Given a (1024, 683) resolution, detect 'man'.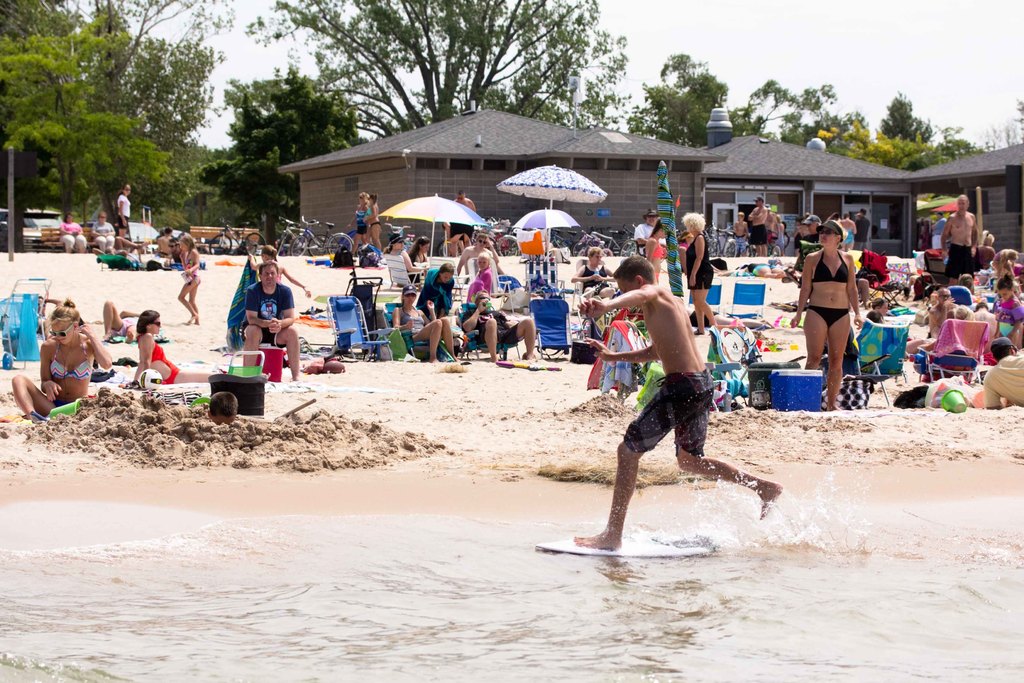
l=749, t=195, r=766, b=257.
